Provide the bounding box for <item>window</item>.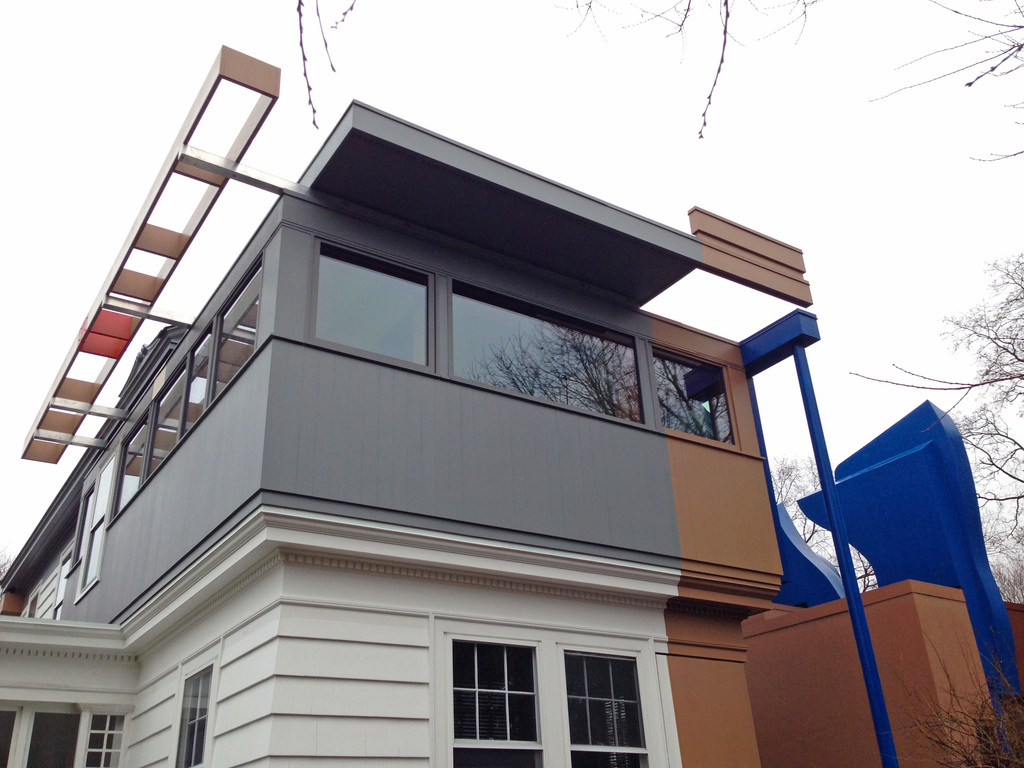
region(182, 643, 225, 767).
